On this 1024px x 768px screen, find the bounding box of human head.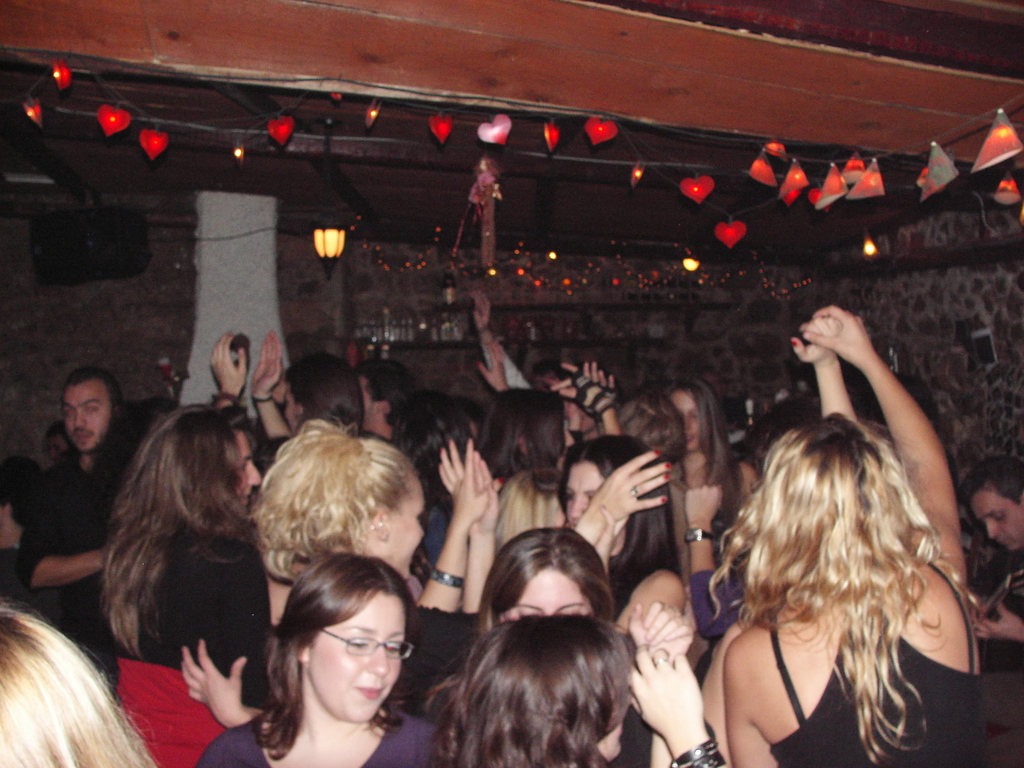
Bounding box: <bbox>280, 346, 358, 435</bbox>.
